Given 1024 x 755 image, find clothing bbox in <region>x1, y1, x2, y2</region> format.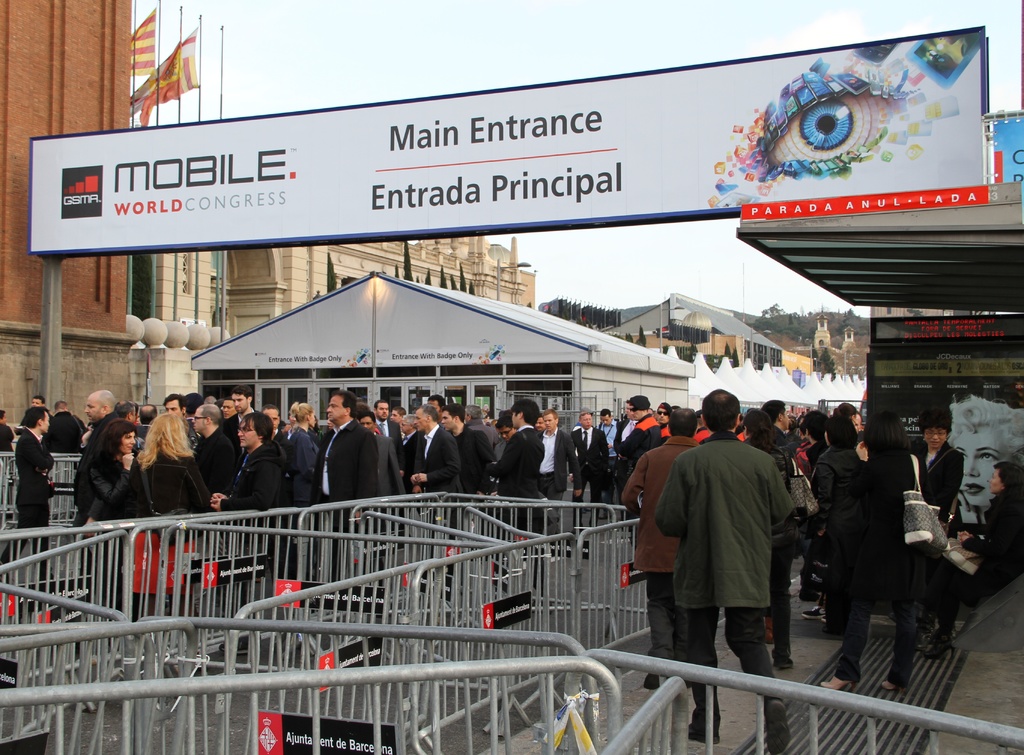
<region>70, 406, 118, 524</region>.
